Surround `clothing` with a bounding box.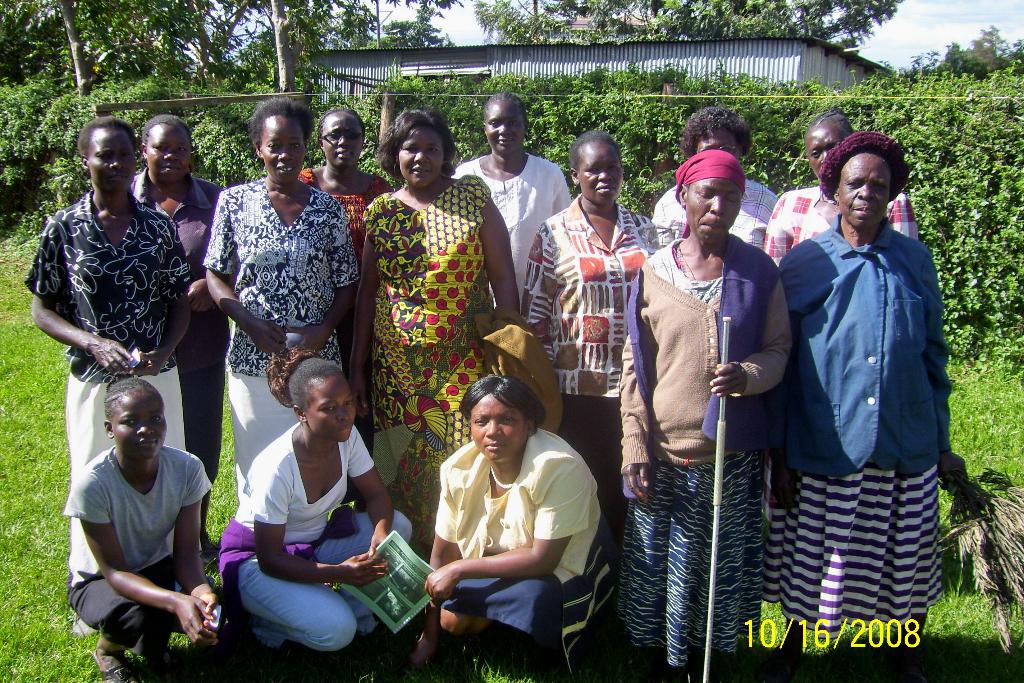
bbox=[775, 206, 965, 657].
